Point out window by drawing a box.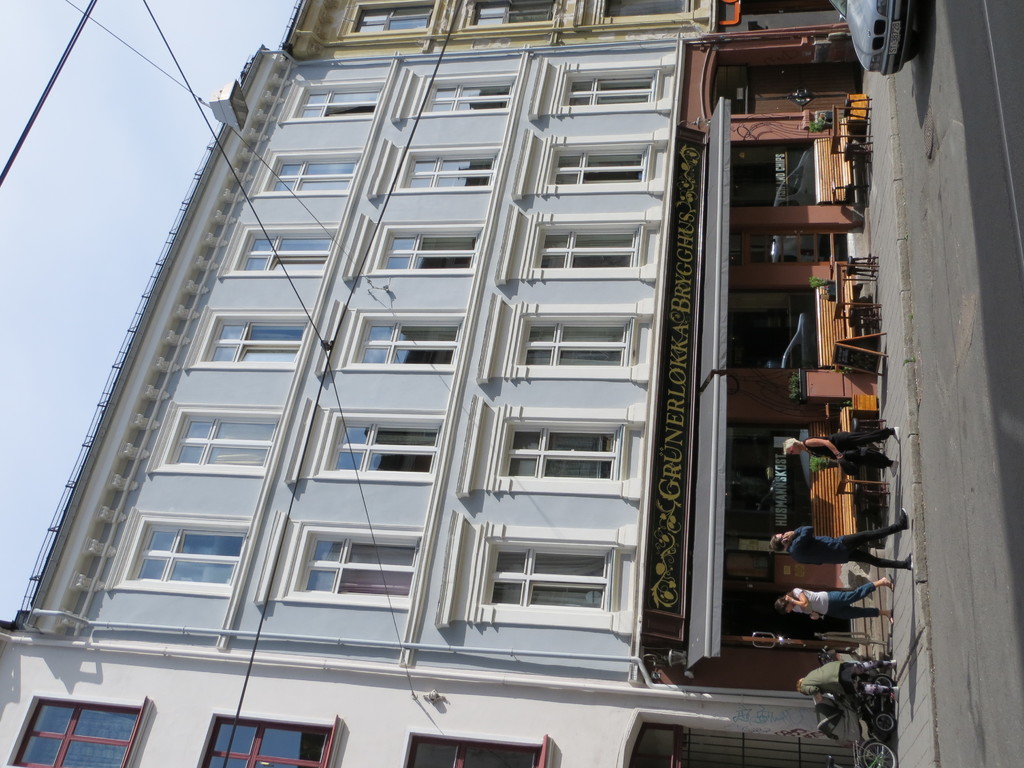
BBox(145, 399, 287, 481).
